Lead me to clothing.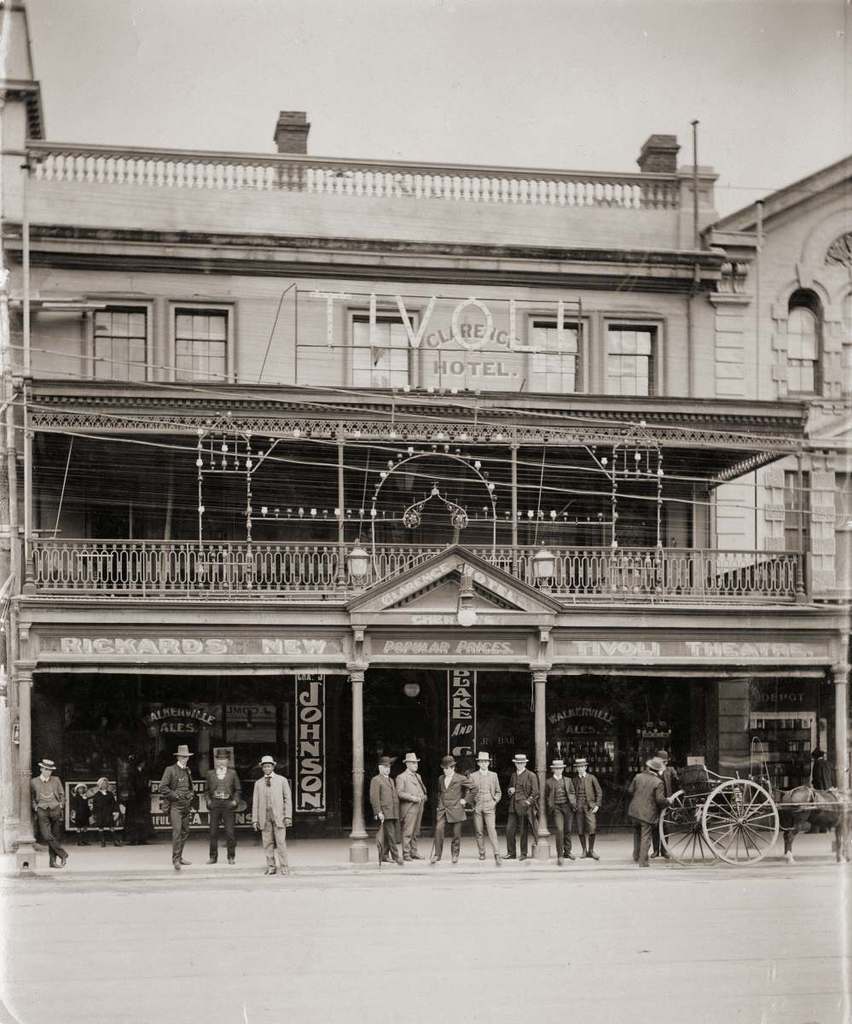
Lead to bbox=[154, 764, 198, 859].
